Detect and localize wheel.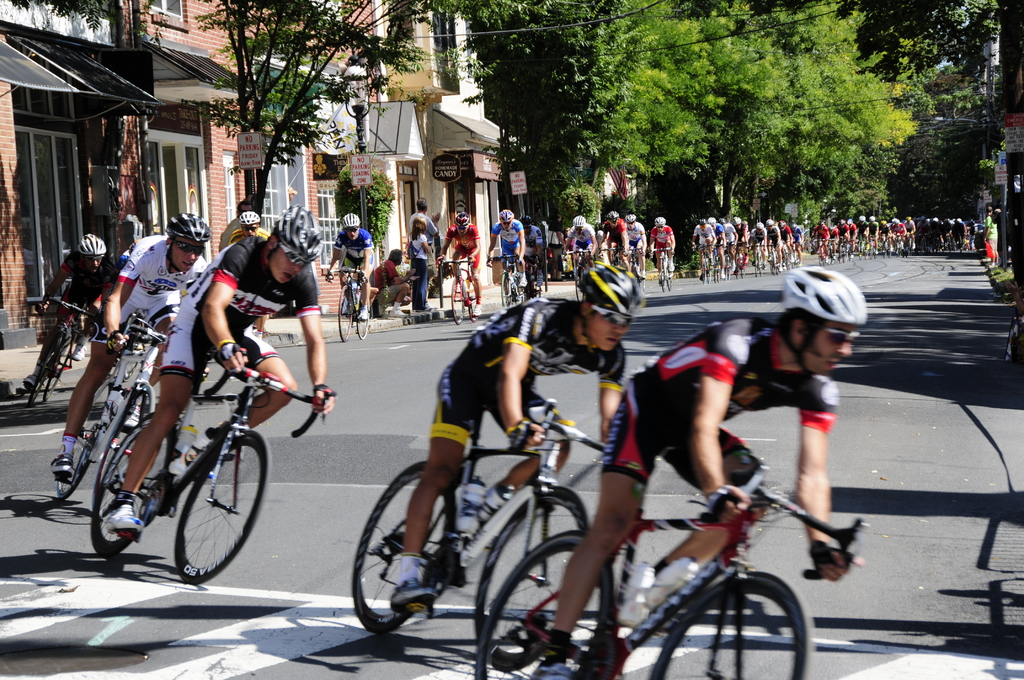
Localized at x1=911, y1=243, x2=916, y2=254.
